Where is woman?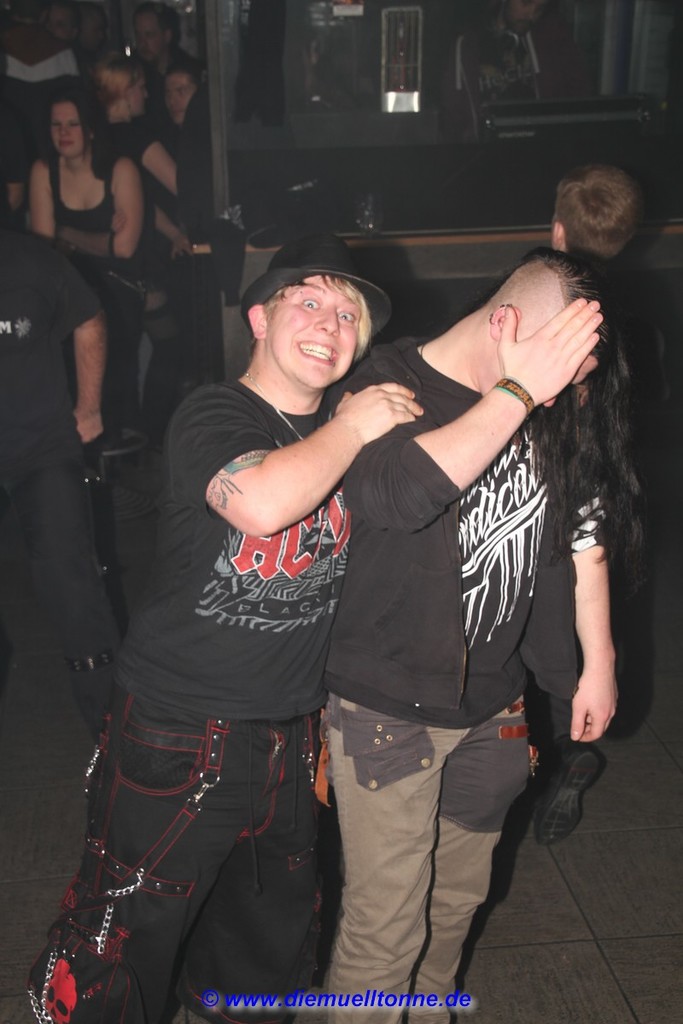
<region>21, 83, 153, 267</region>.
